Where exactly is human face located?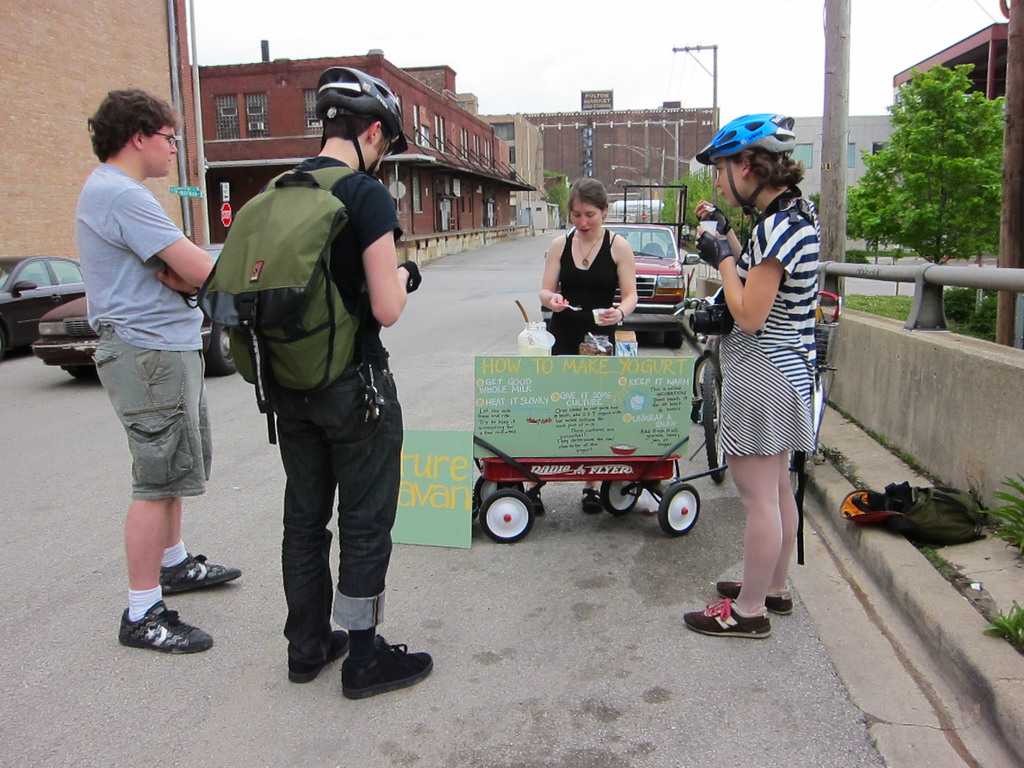
Its bounding box is crop(714, 164, 751, 208).
